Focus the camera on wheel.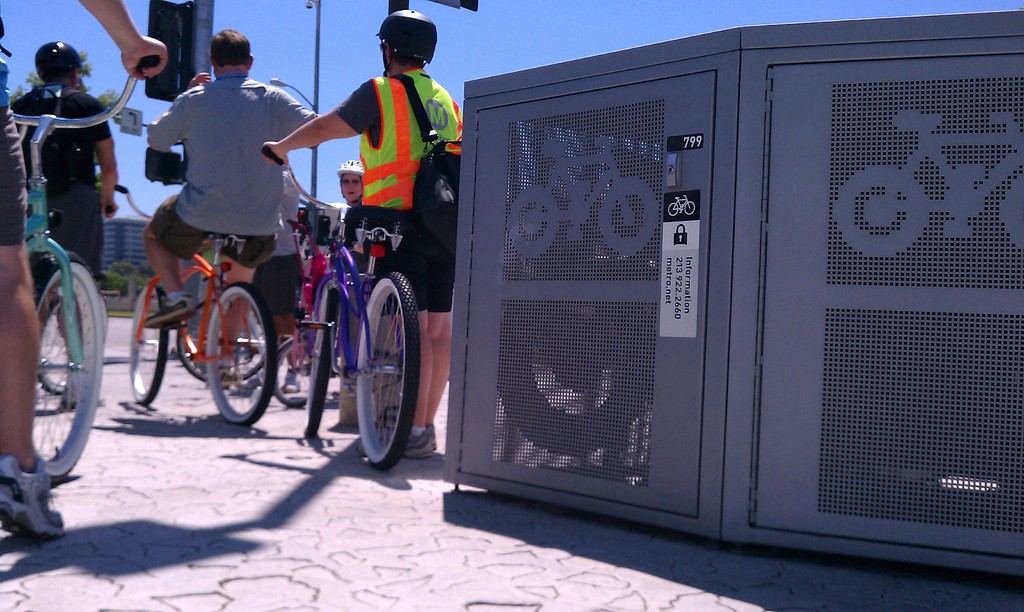
Focus region: detection(941, 185, 982, 221).
